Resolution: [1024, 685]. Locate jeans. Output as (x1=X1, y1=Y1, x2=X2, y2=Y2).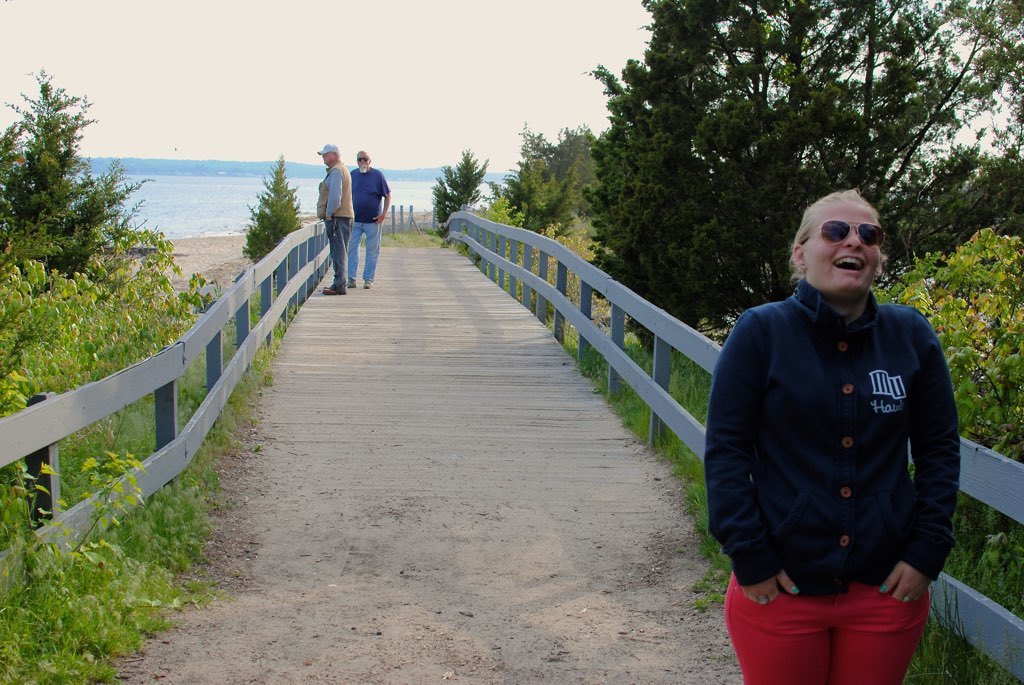
(x1=322, y1=220, x2=347, y2=287).
